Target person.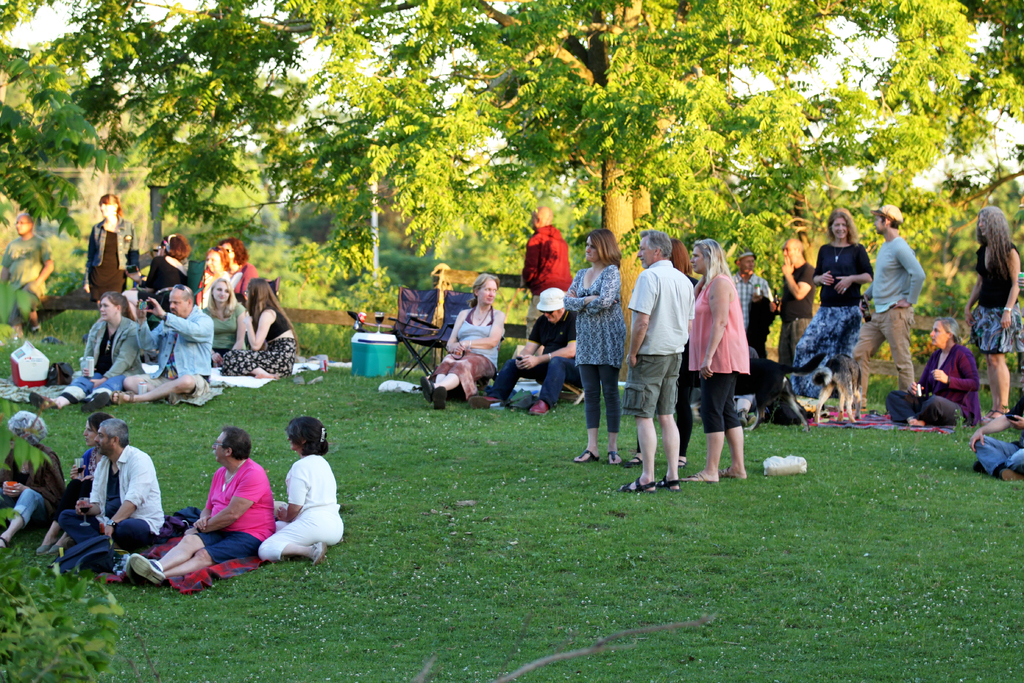
Target region: <region>264, 411, 342, 562</region>.
